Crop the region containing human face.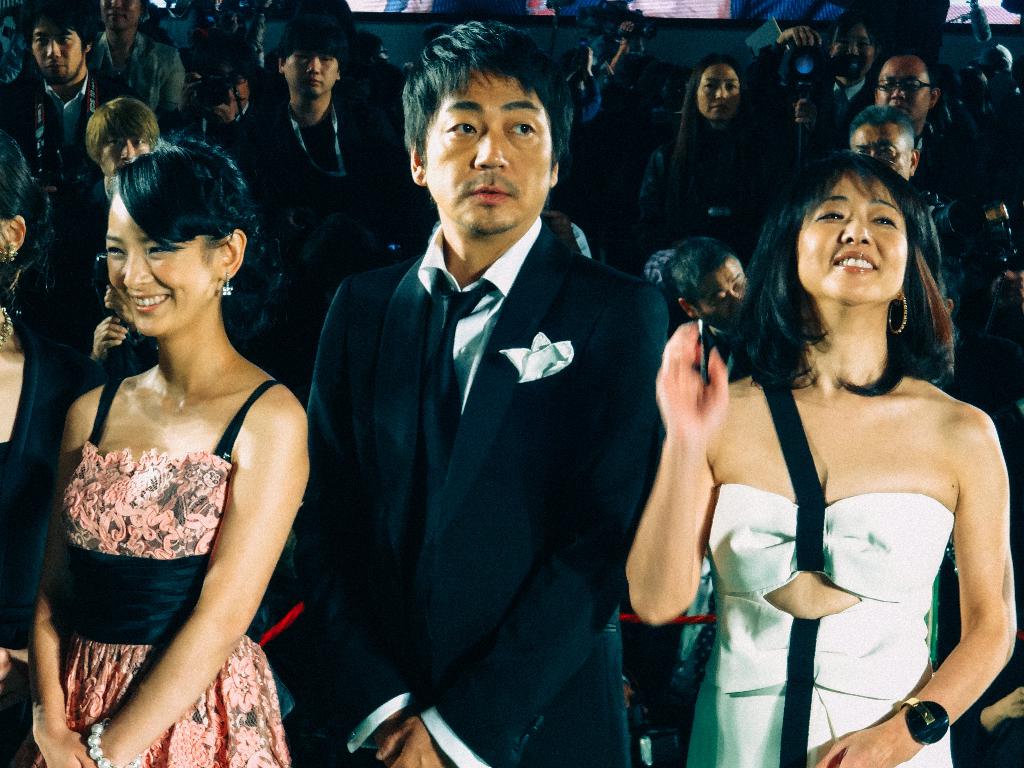
Crop region: <region>106, 186, 223, 342</region>.
